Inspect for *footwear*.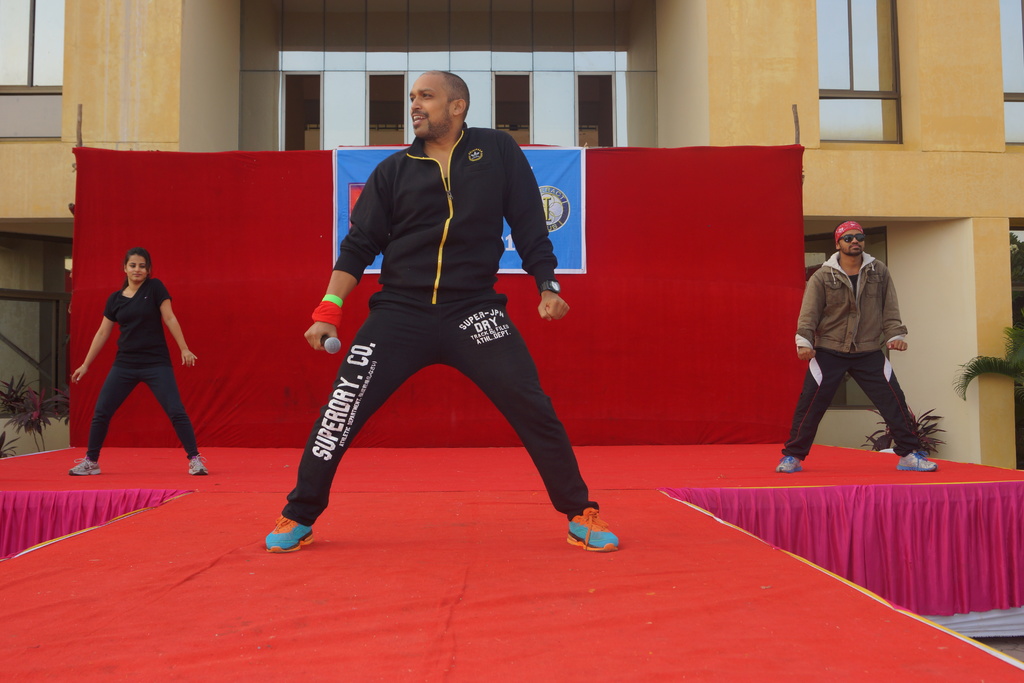
Inspection: 568,508,625,553.
